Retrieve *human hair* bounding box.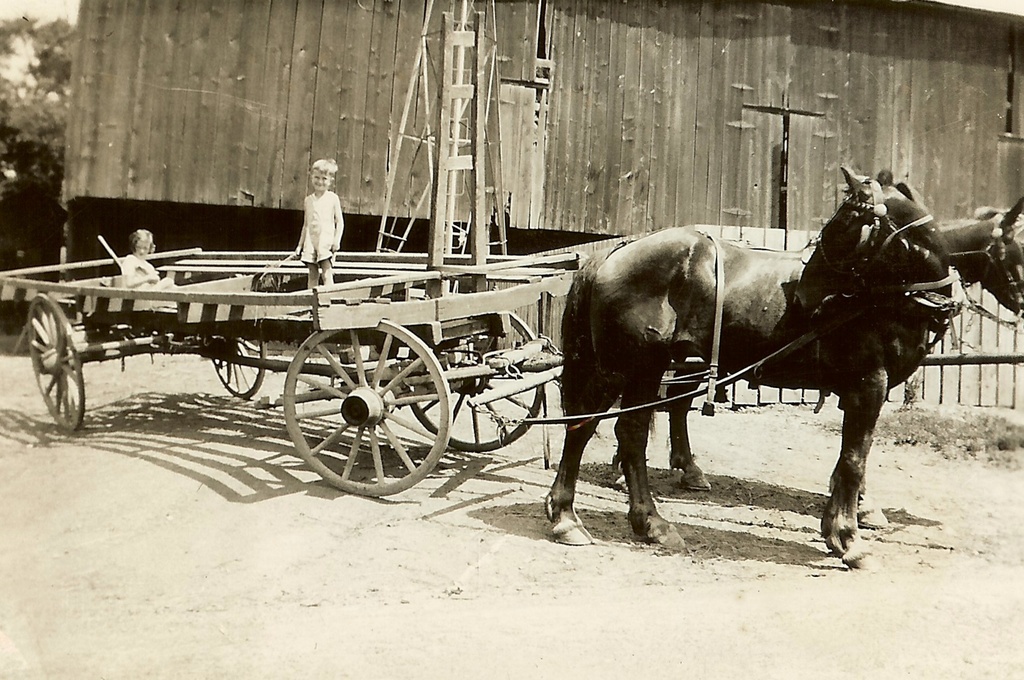
Bounding box: [308,160,340,177].
